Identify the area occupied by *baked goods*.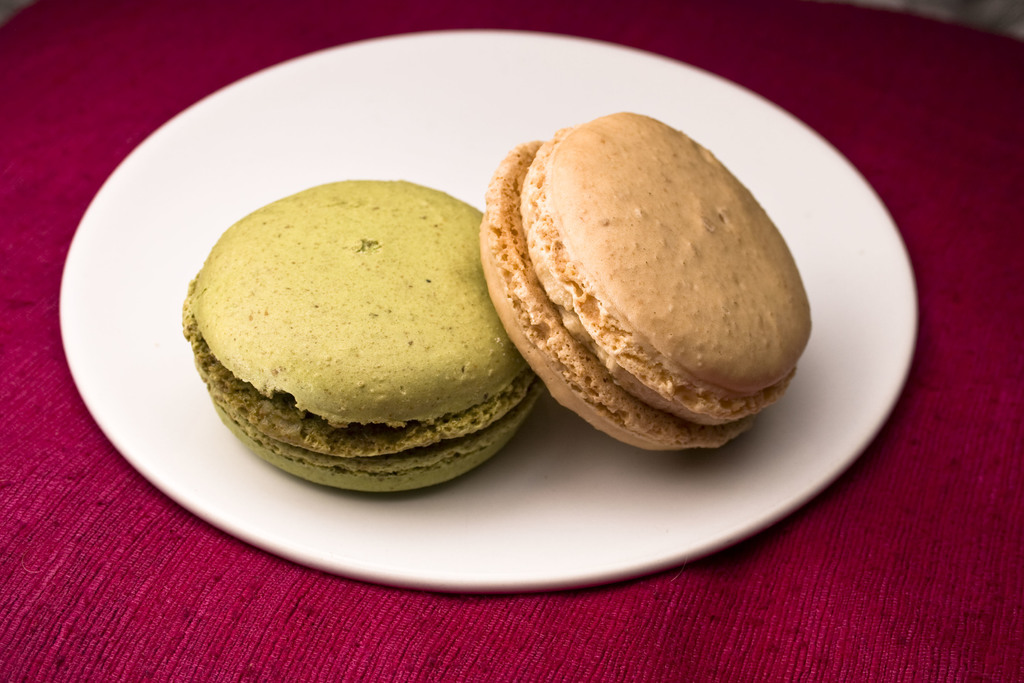
Area: [179,176,545,495].
